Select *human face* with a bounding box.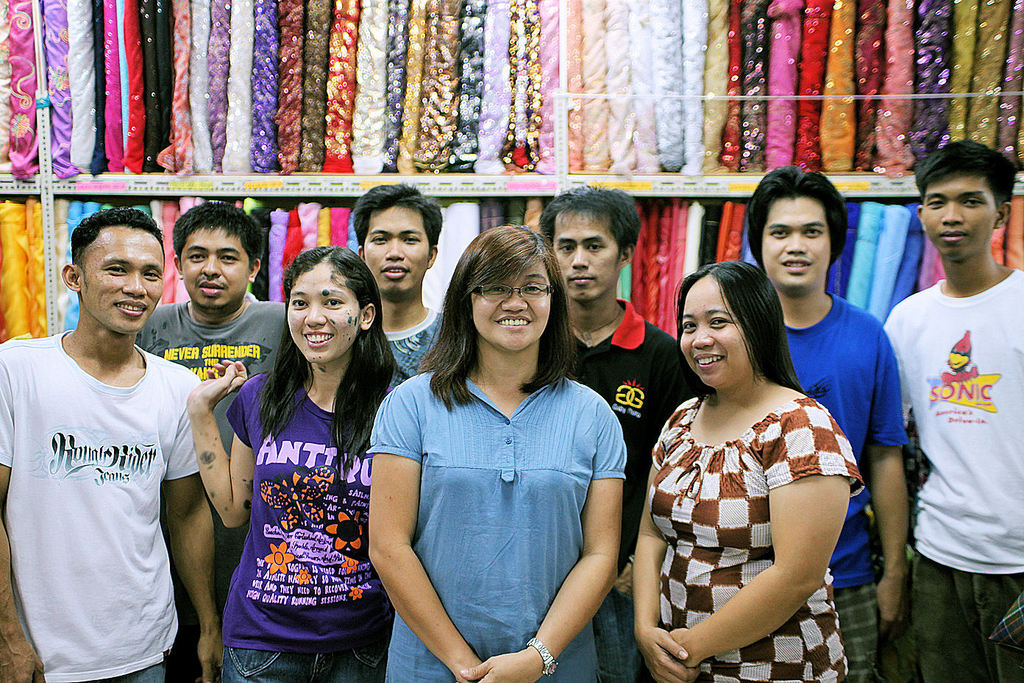
<box>472,263,552,351</box>.
